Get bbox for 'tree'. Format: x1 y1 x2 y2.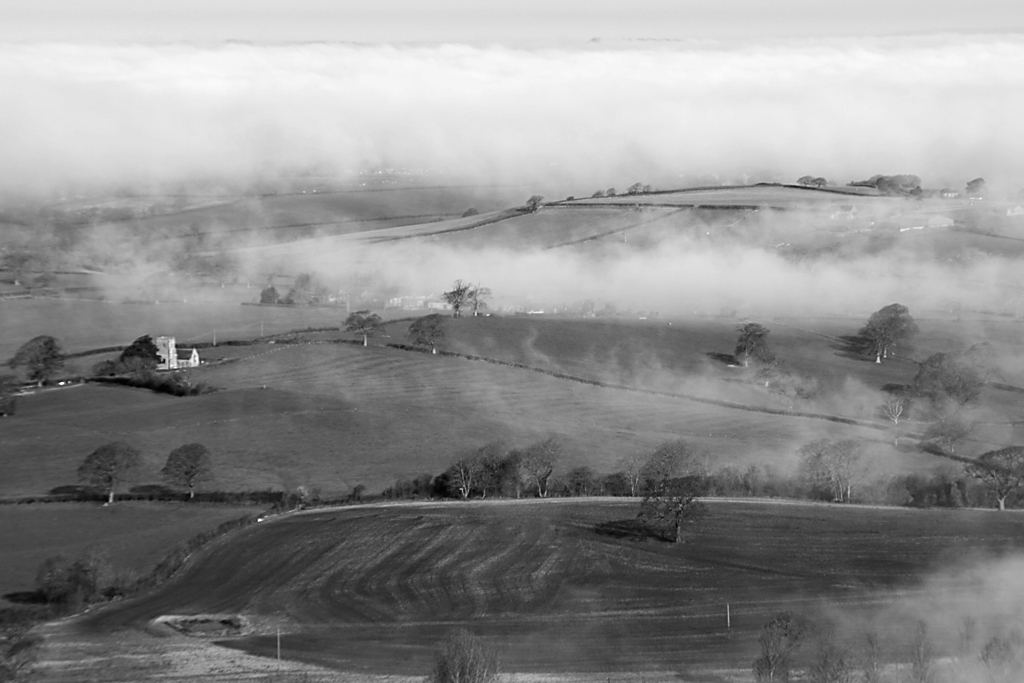
735 320 781 367.
